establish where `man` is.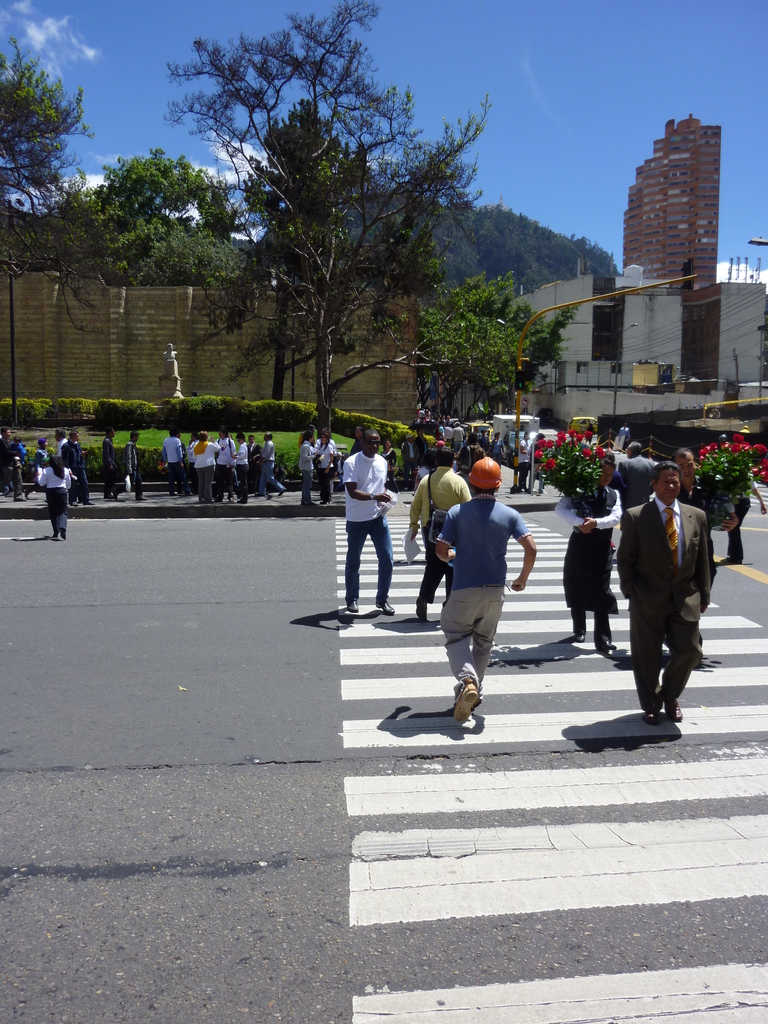
Established at (438, 452, 542, 740).
